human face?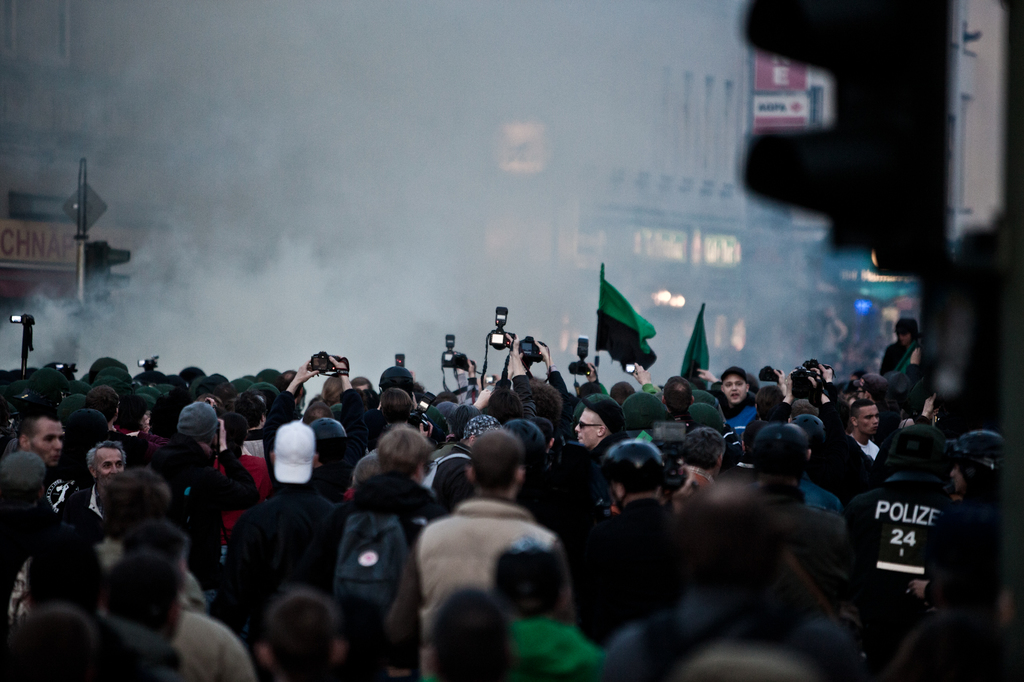
31:420:67:464
